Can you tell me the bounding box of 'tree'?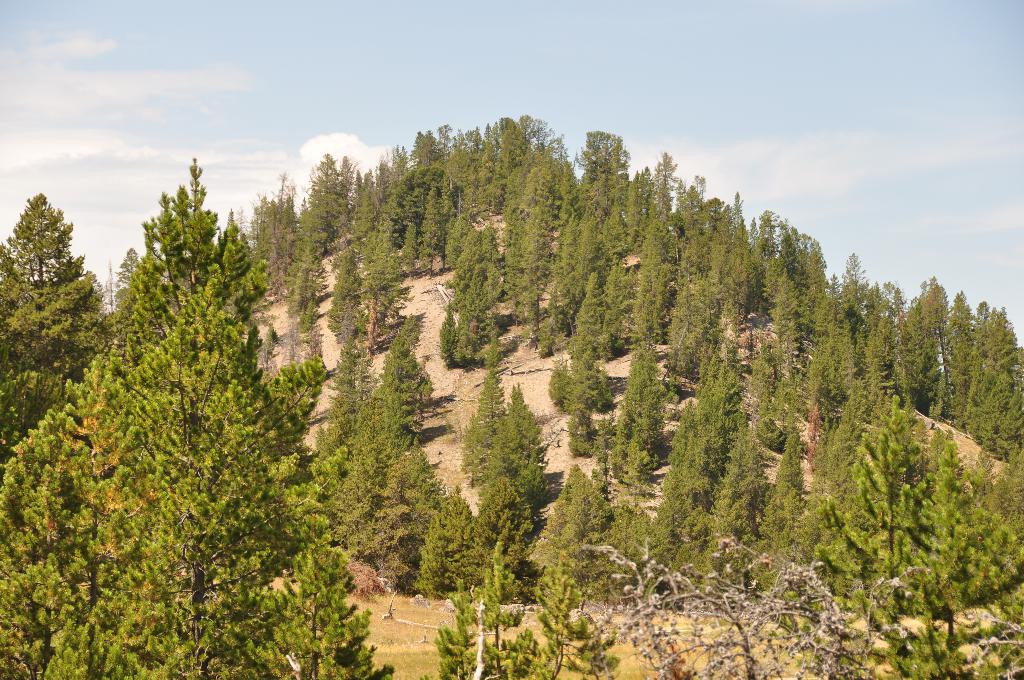
753/203/813/329.
